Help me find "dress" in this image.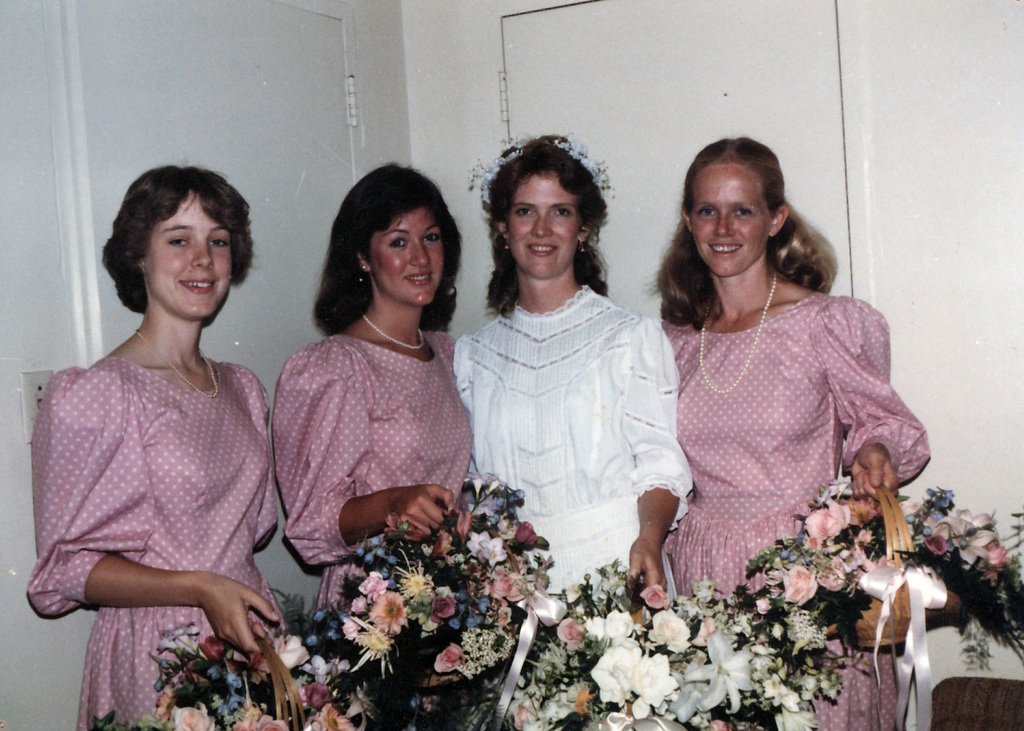
Found it: {"x1": 455, "y1": 280, "x2": 693, "y2": 602}.
